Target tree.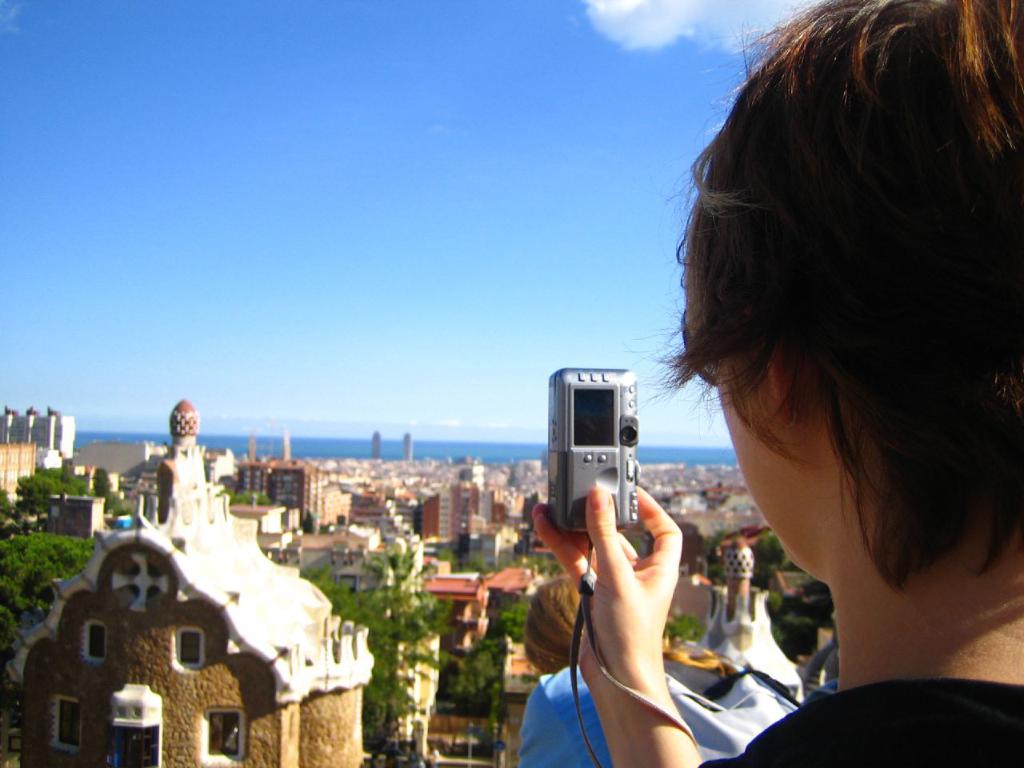
Target region: (301, 550, 453, 767).
